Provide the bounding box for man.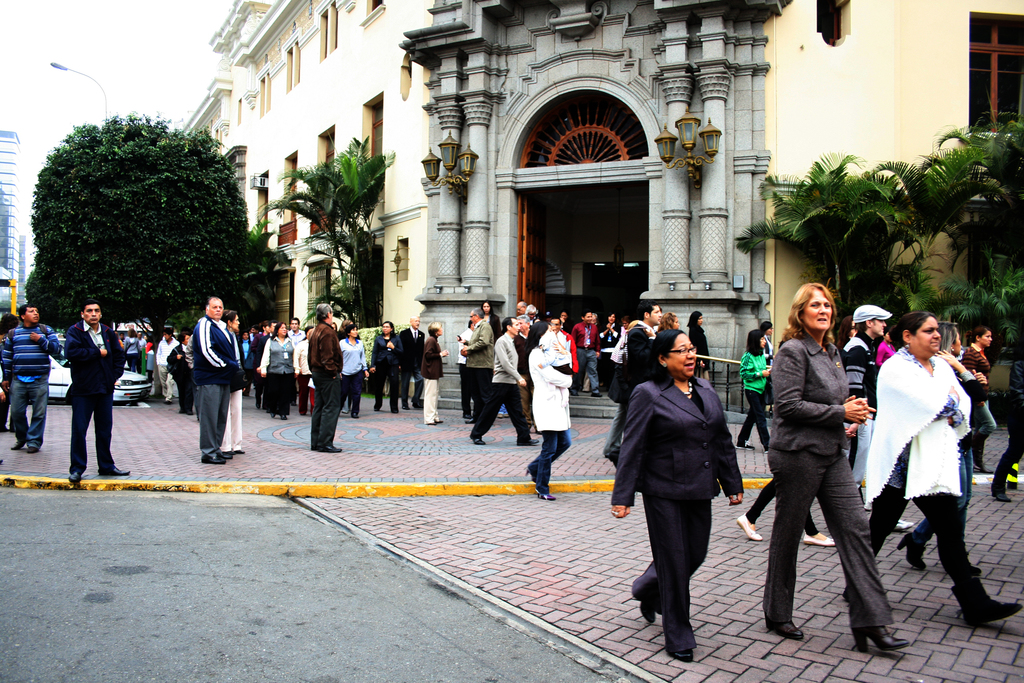
(left=168, top=336, right=191, bottom=415).
